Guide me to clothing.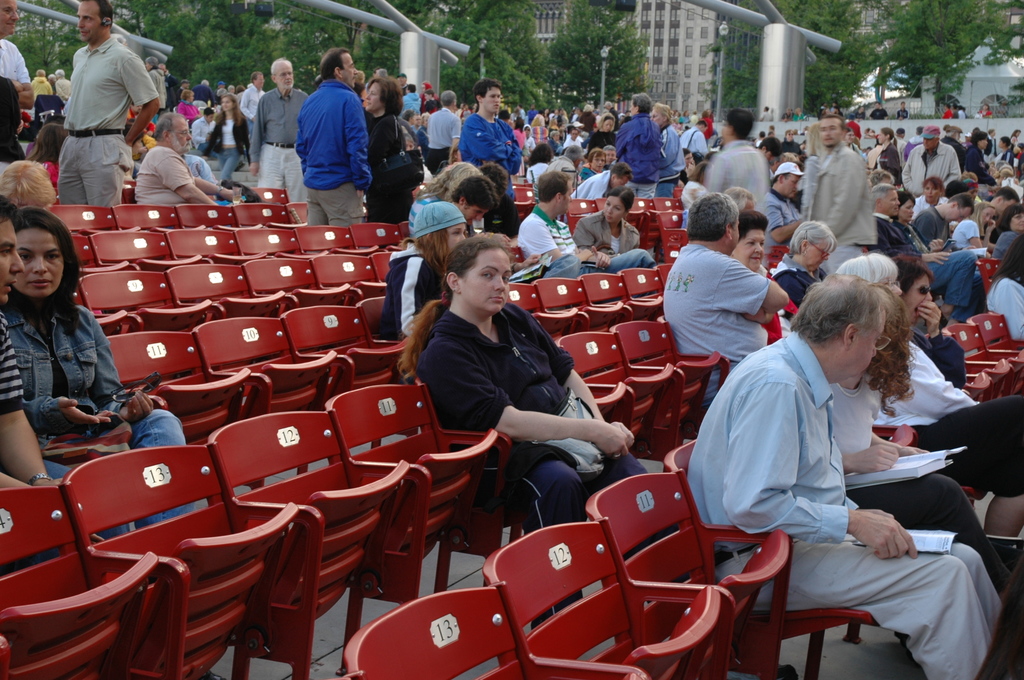
Guidance: [872, 338, 1023, 503].
